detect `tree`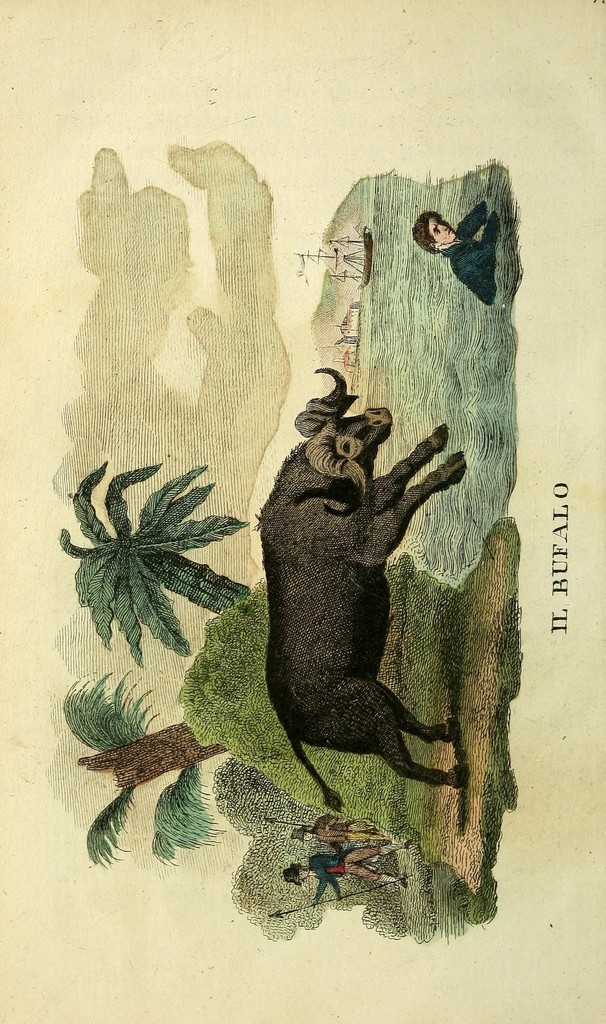
rect(52, 665, 234, 870)
